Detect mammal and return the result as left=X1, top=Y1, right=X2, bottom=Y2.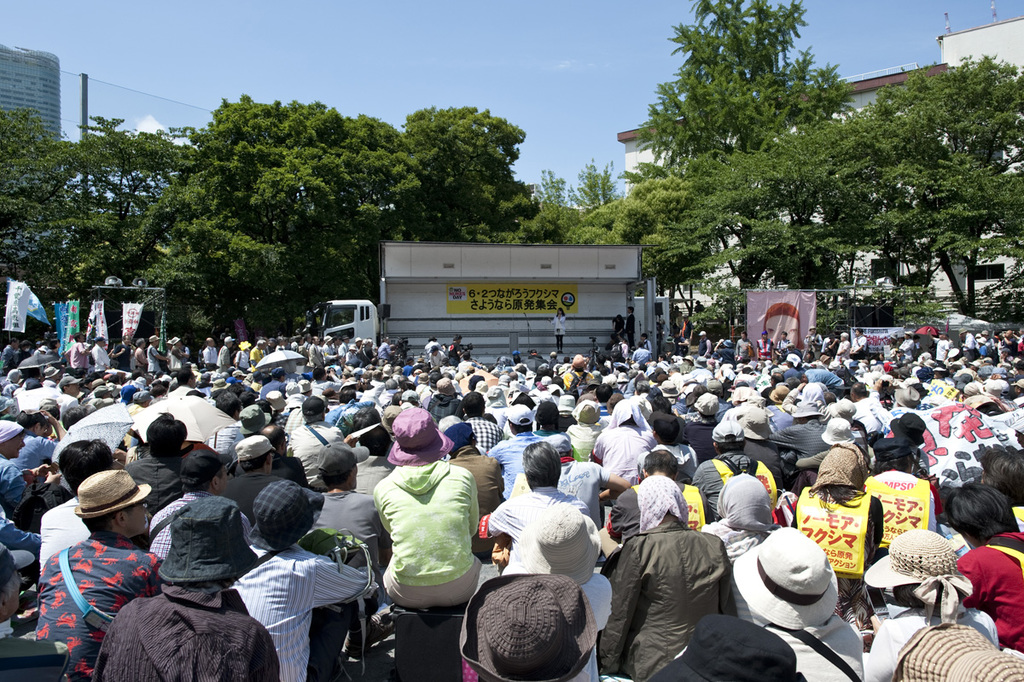
left=695, top=298, right=706, bottom=320.
